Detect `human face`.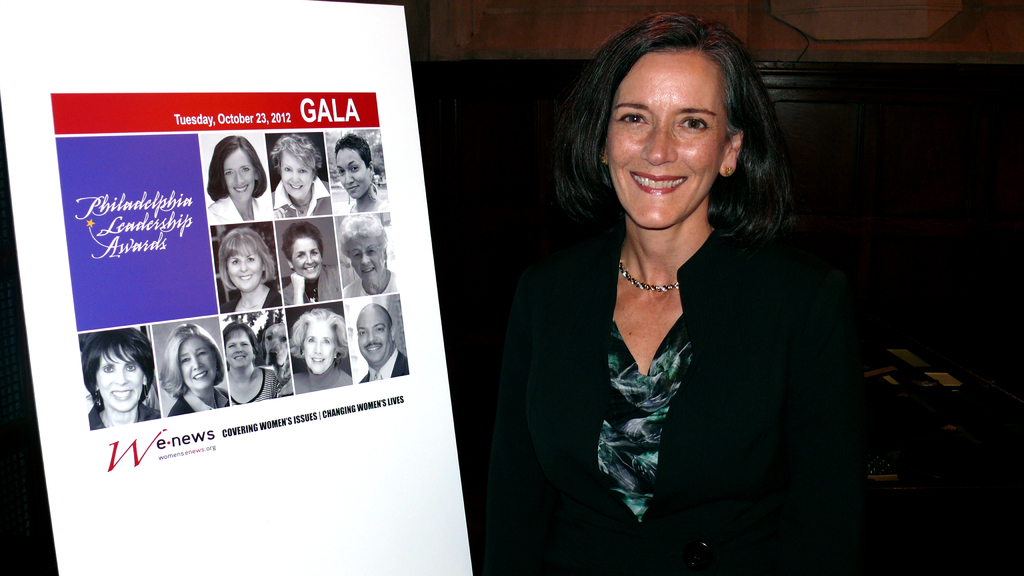
Detected at BBox(608, 44, 733, 232).
